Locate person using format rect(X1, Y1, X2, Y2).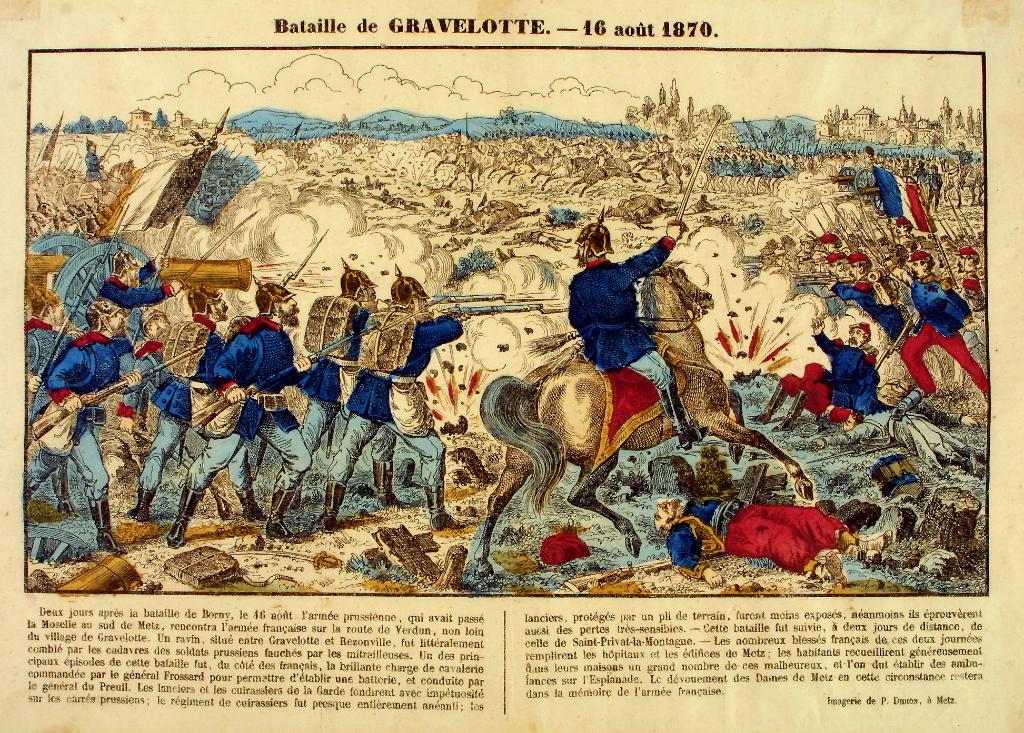
rect(15, 302, 141, 560).
